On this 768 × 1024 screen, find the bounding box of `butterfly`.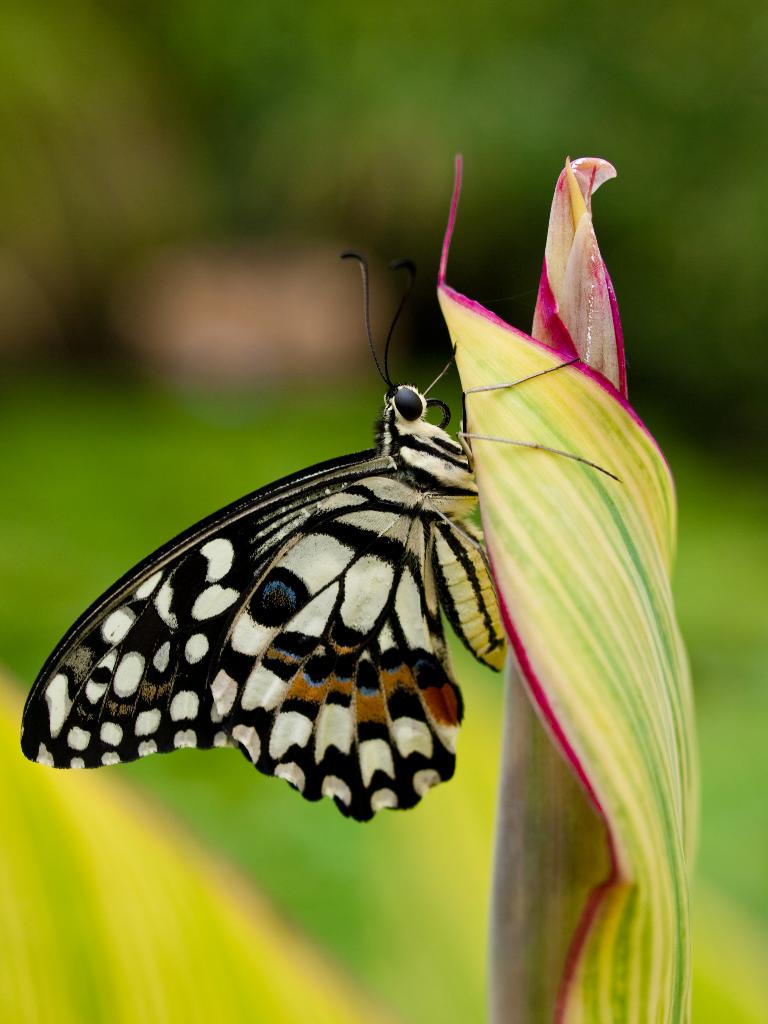
Bounding box: bbox(46, 202, 612, 830).
